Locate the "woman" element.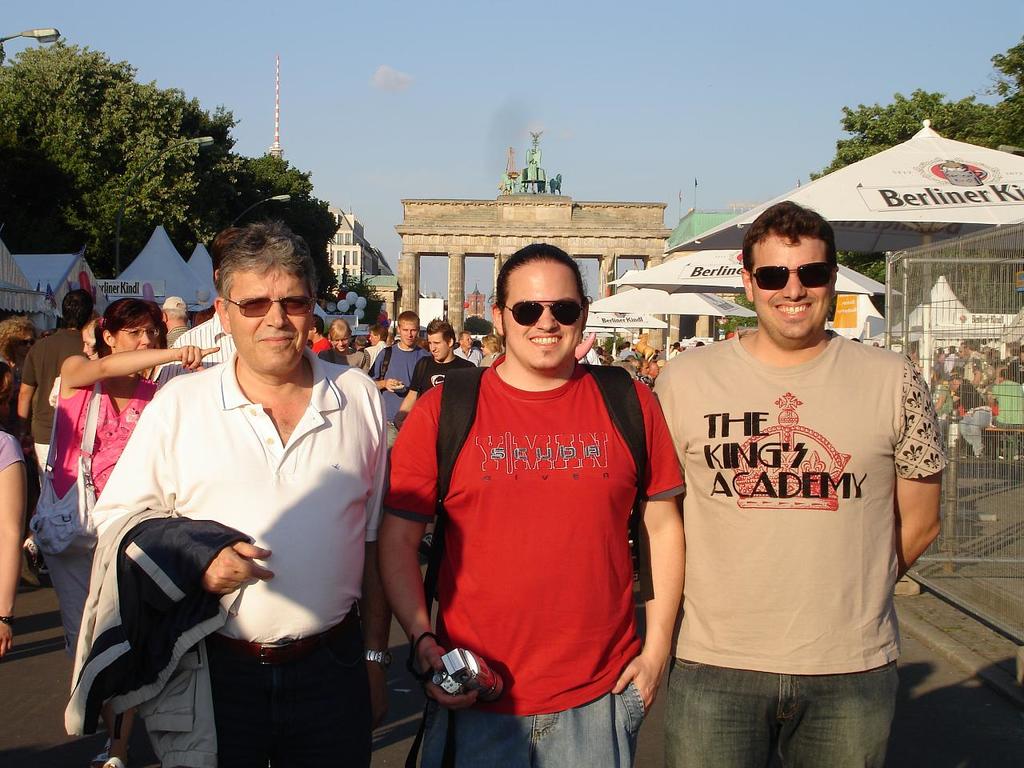
Element bbox: BBox(44, 301, 207, 666).
